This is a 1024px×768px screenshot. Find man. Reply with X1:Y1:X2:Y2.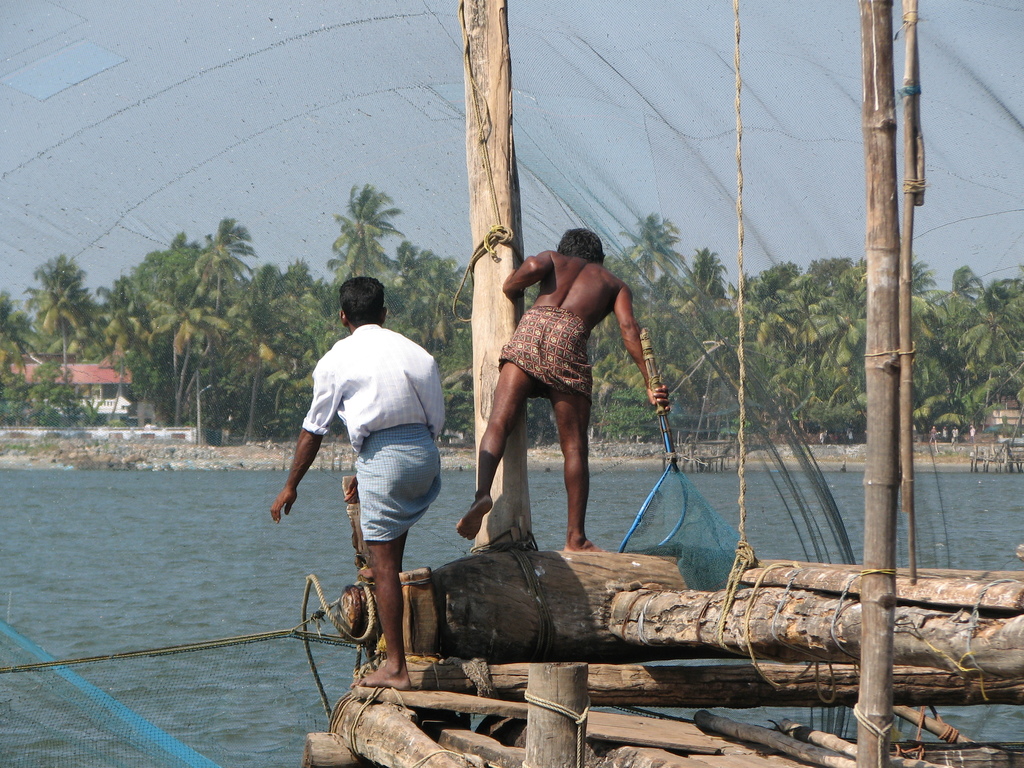
454:220:682:548.
